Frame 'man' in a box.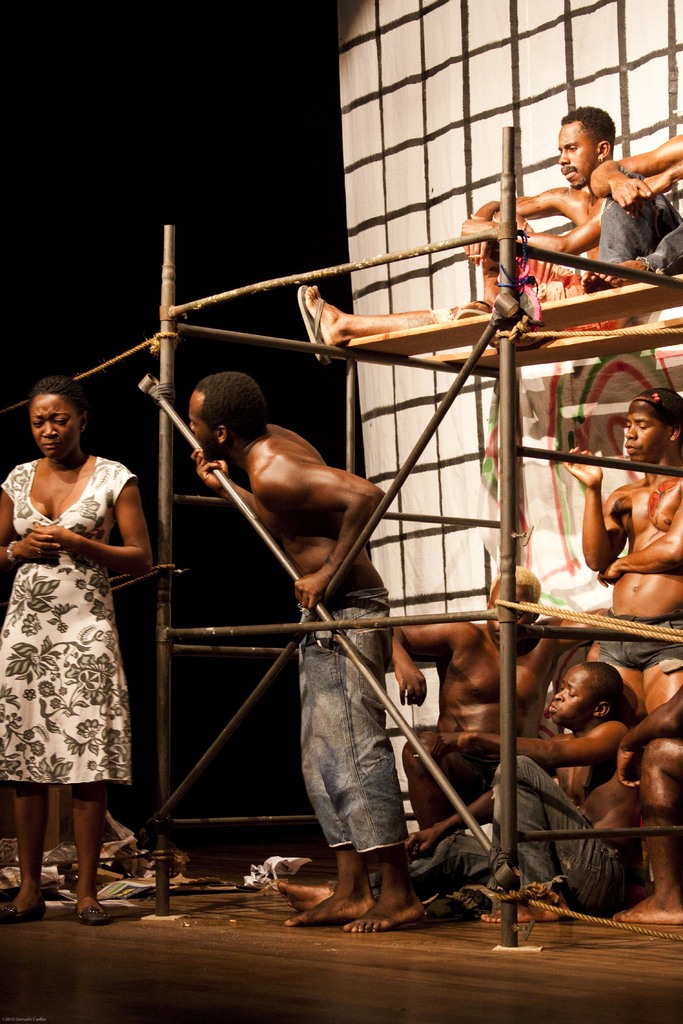
bbox(385, 568, 619, 830).
